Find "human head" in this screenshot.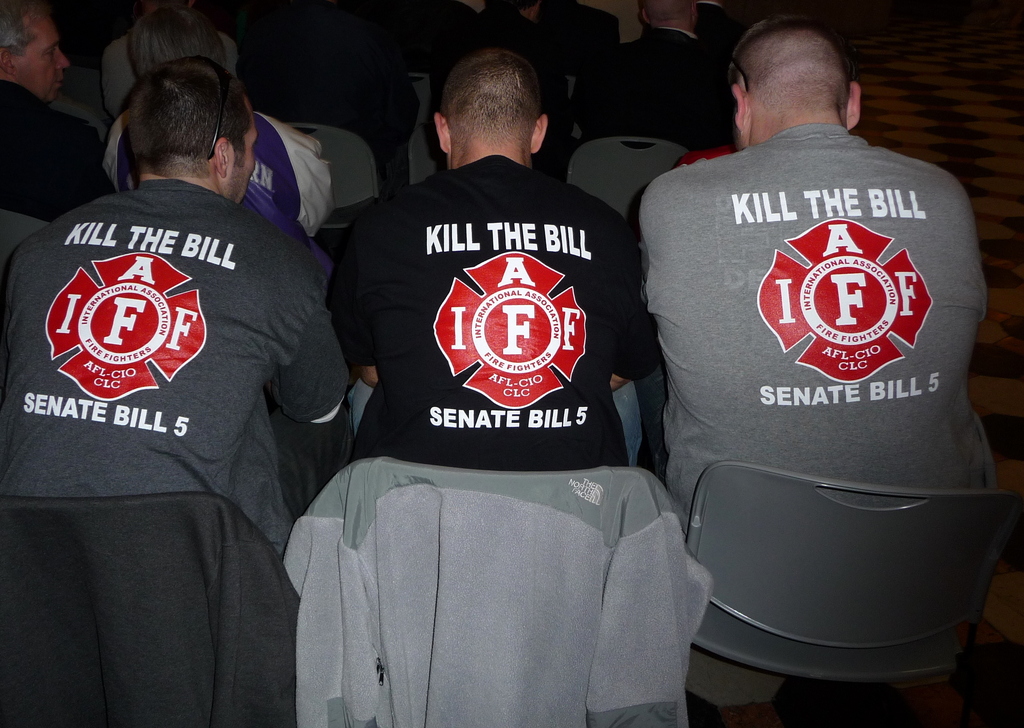
The bounding box for "human head" is region(730, 13, 868, 149).
